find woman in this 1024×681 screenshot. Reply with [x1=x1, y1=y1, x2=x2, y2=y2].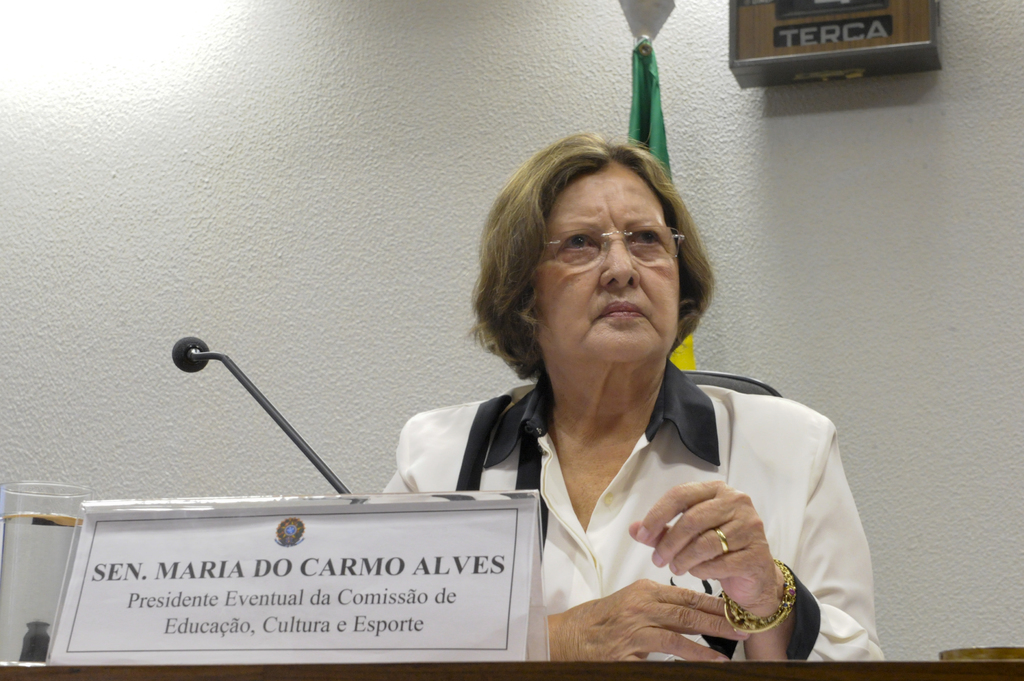
[x1=372, y1=109, x2=851, y2=678].
